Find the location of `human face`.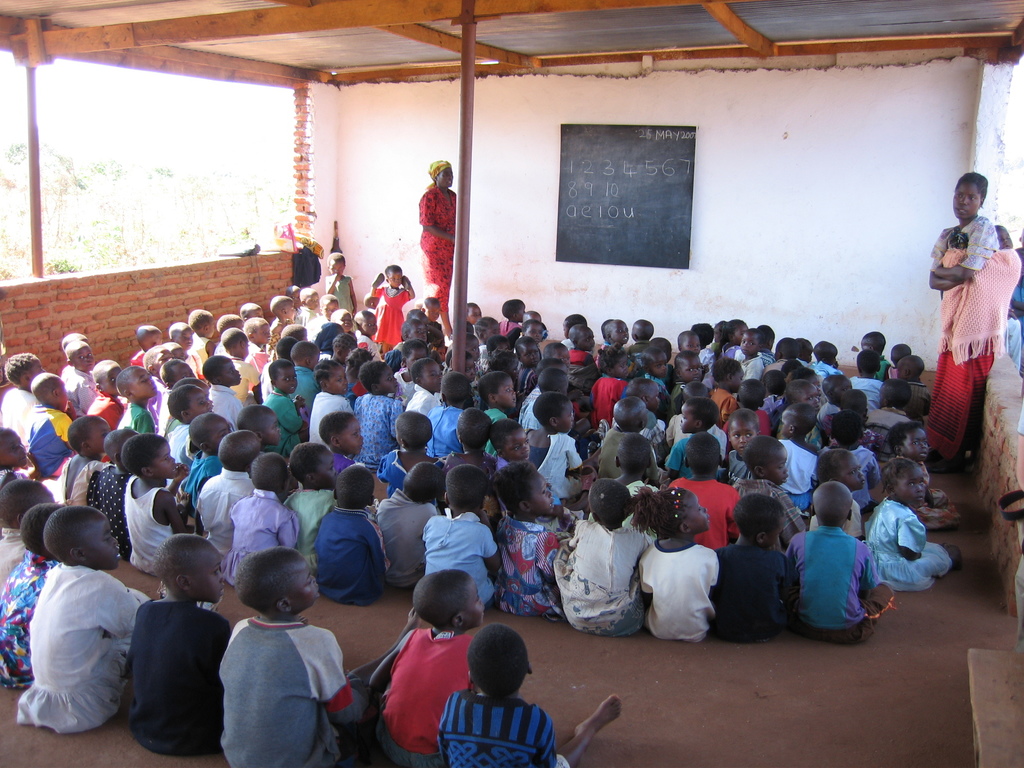
Location: [left=207, top=421, right=236, bottom=446].
